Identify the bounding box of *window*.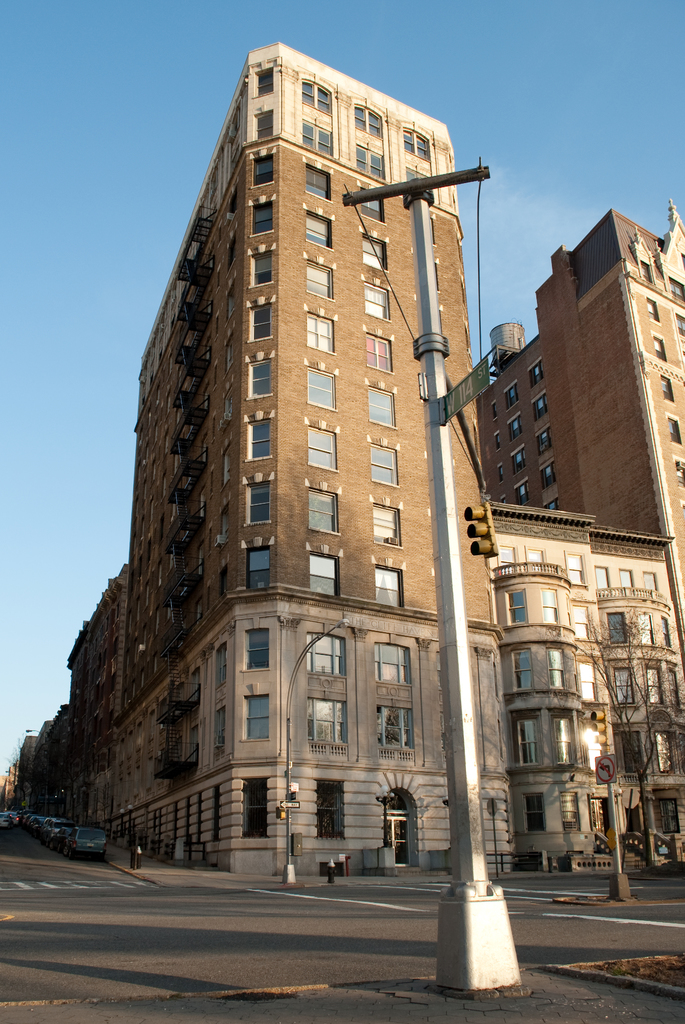
296 77 331 111.
